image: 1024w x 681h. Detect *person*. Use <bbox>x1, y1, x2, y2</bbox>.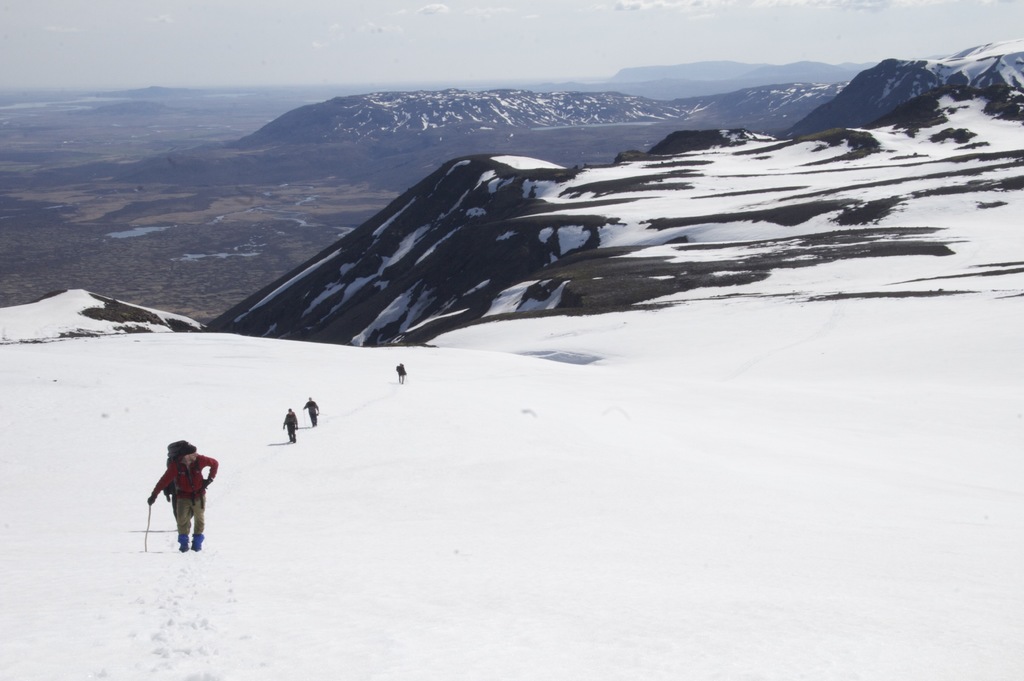
<bbox>394, 360, 411, 389</bbox>.
